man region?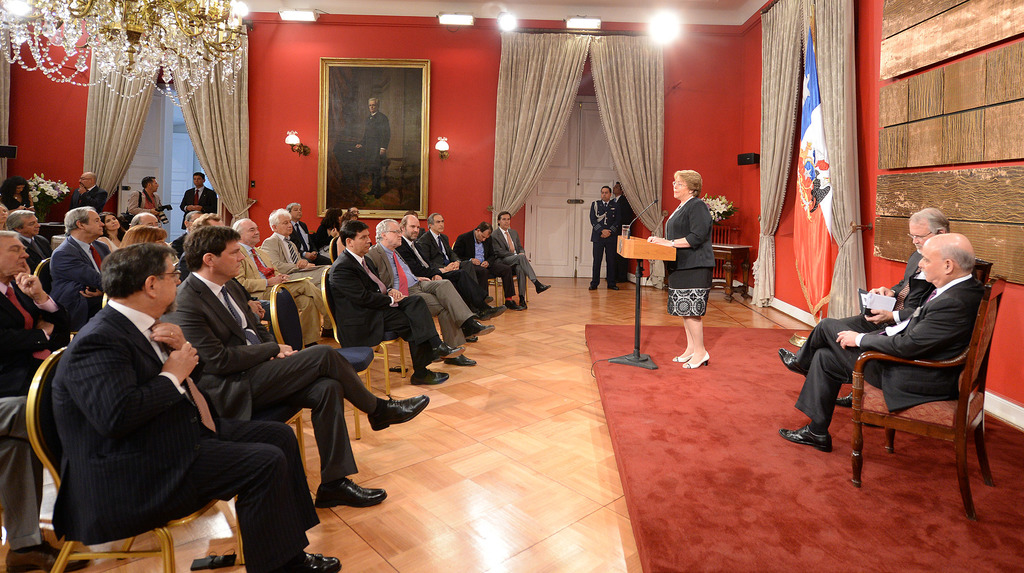
x1=581 y1=187 x2=615 y2=288
